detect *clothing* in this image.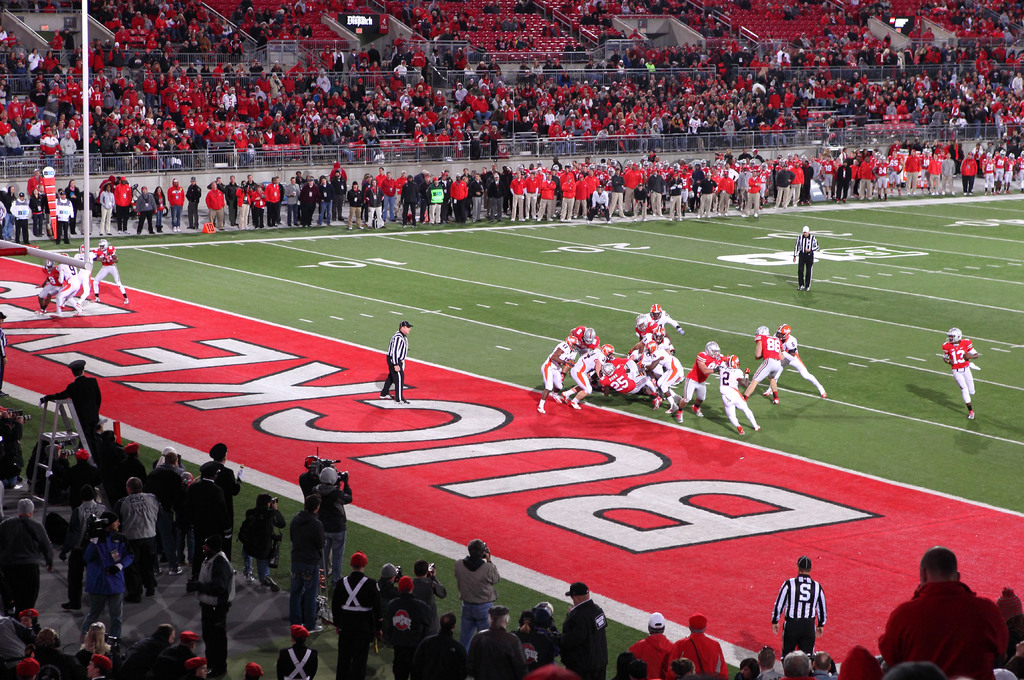
Detection: x1=36, y1=267, x2=67, y2=302.
